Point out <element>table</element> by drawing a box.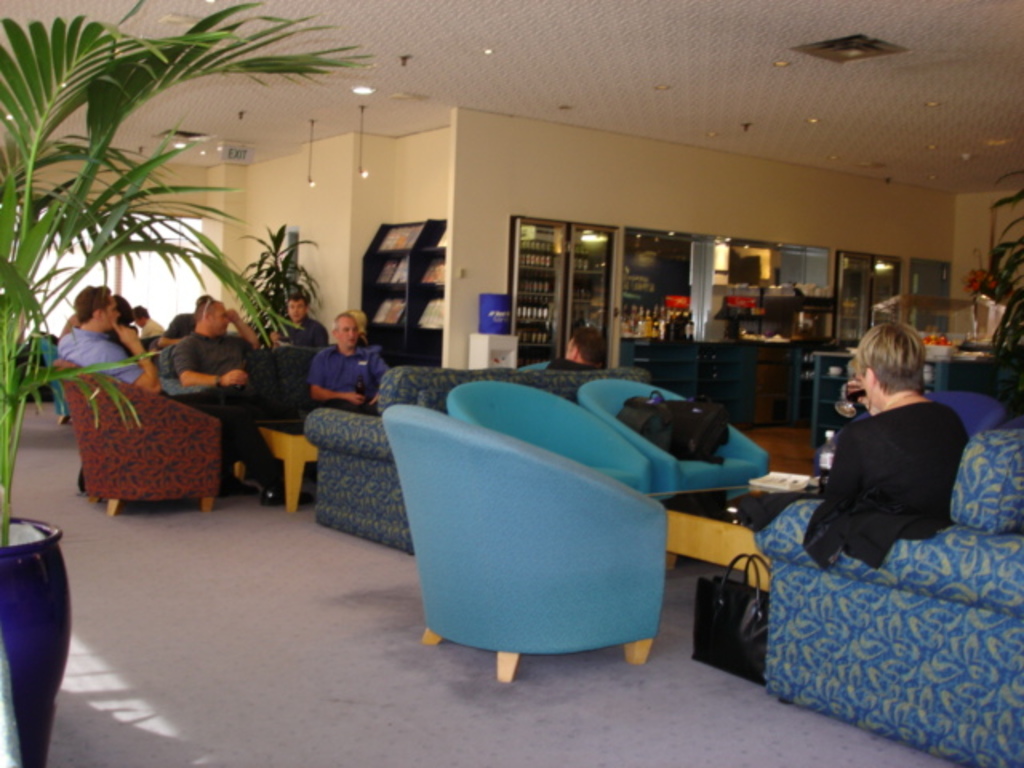
[x1=230, y1=411, x2=323, y2=518].
